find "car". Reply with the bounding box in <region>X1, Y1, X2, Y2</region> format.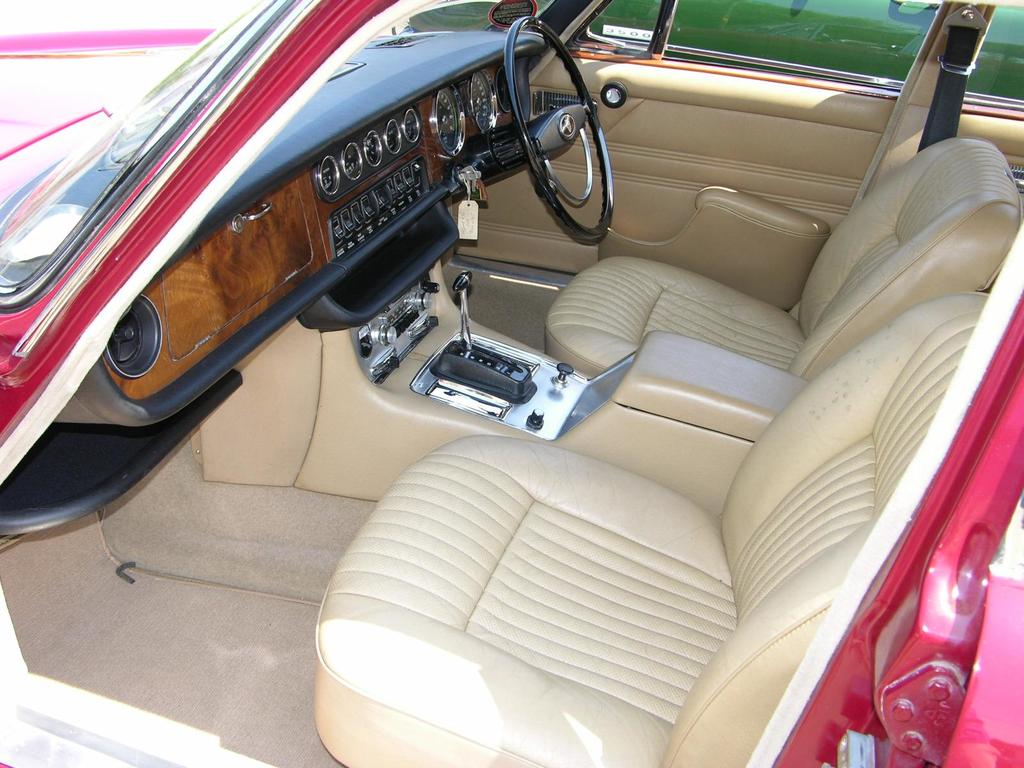
<region>0, 0, 1023, 767</region>.
